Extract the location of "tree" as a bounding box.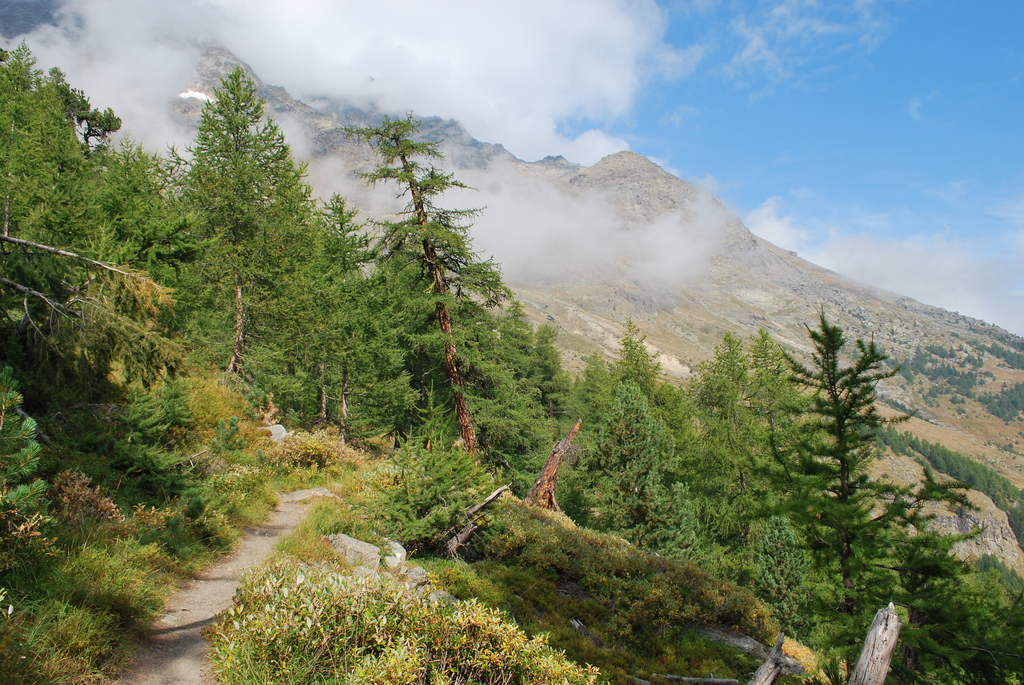
locate(746, 336, 845, 559).
